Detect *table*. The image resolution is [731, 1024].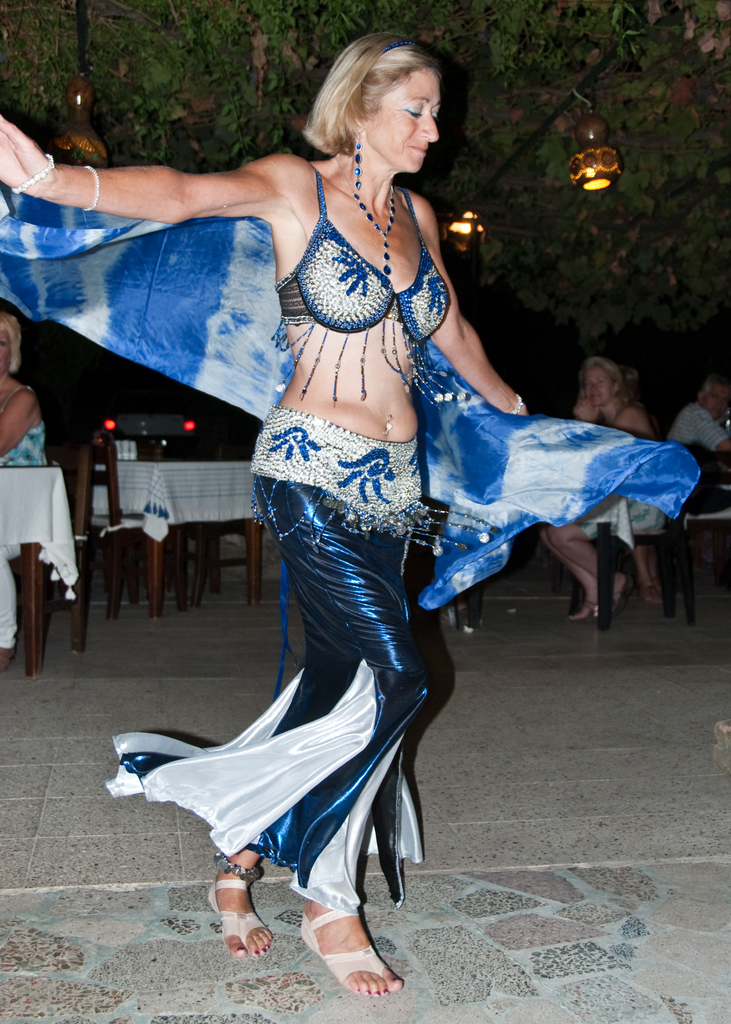
[80,452,272,611].
